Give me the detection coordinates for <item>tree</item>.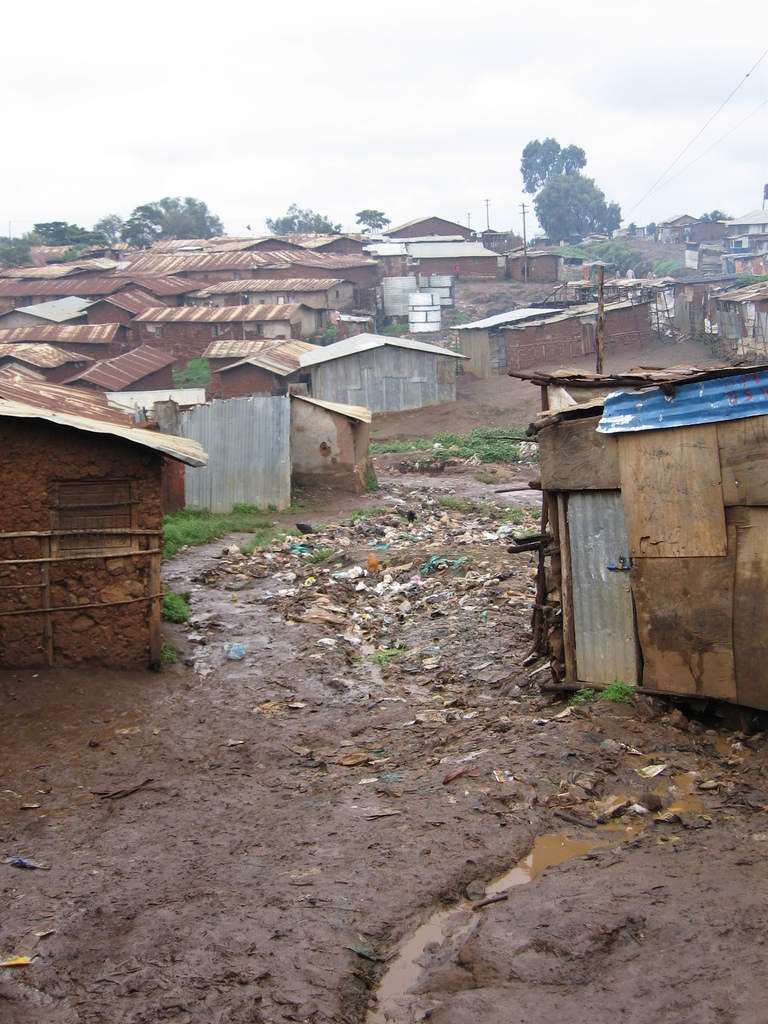
BBox(56, 241, 100, 260).
